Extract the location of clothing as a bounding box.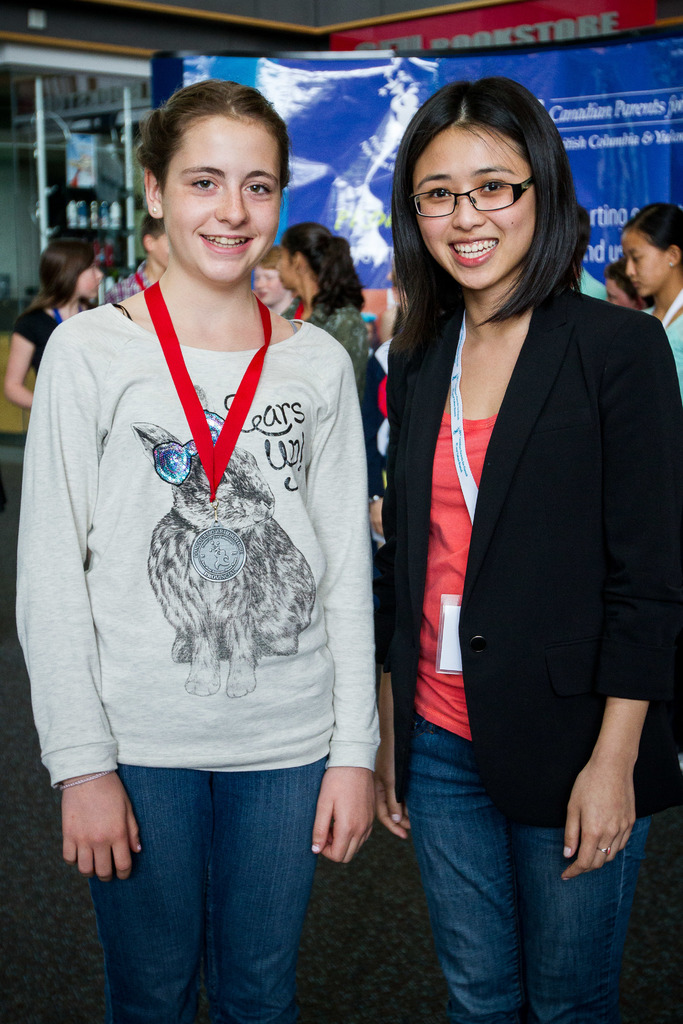
x1=381 y1=285 x2=682 y2=827.
